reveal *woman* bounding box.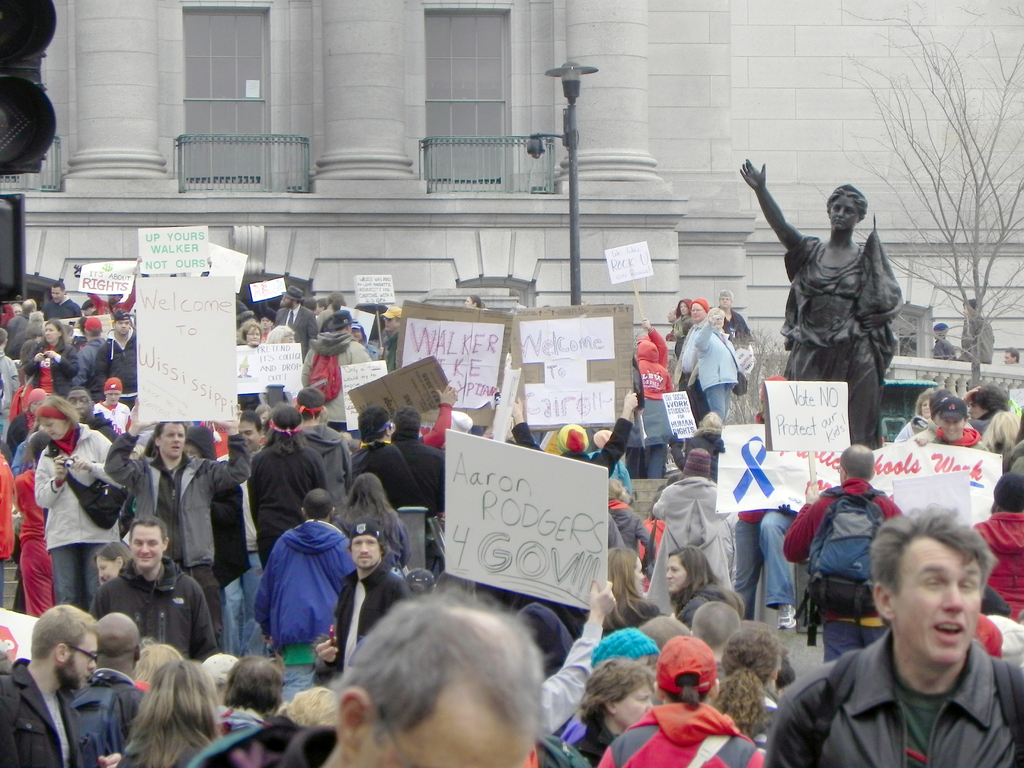
Revealed: bbox(714, 289, 751, 346).
